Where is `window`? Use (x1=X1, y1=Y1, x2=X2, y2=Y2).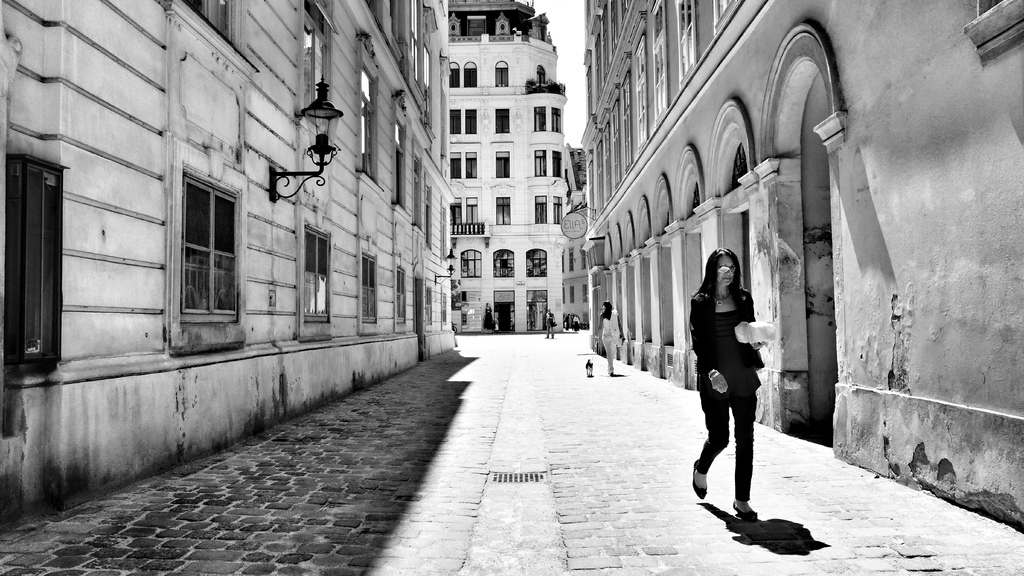
(x1=447, y1=198, x2=462, y2=225).
